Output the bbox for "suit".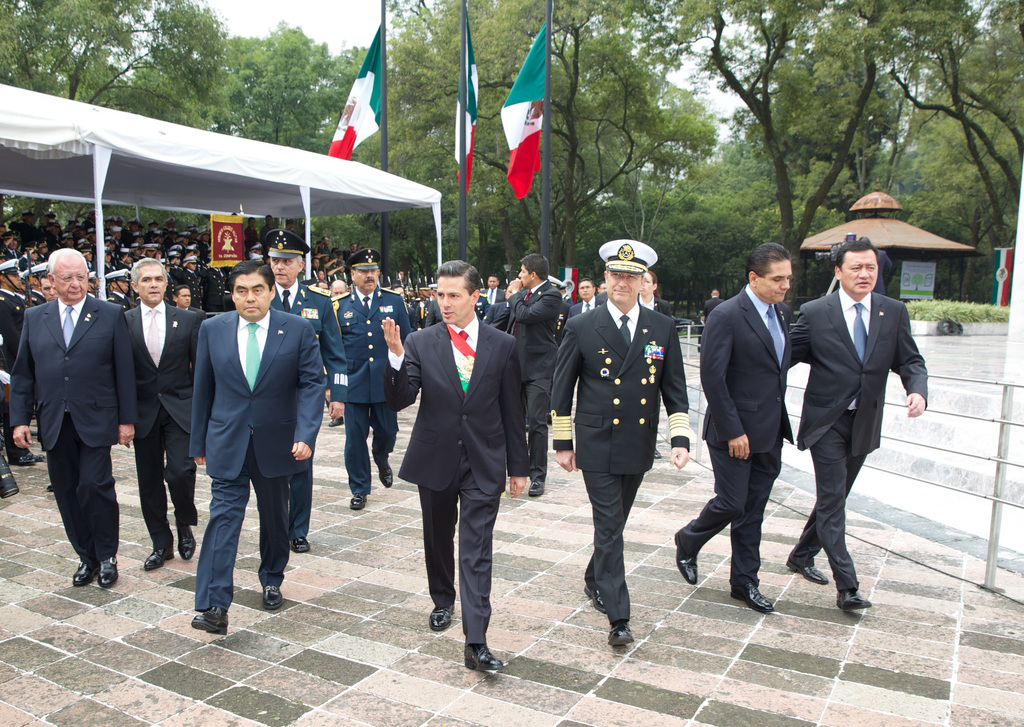
205 264 227 309.
